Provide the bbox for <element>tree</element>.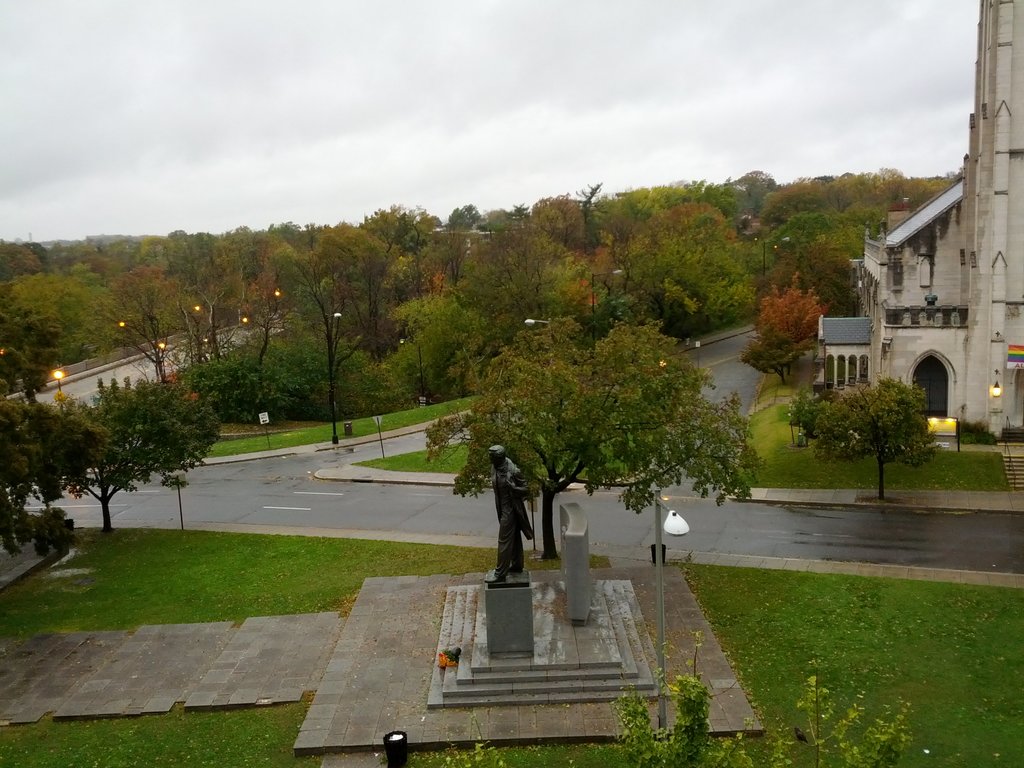
bbox=(433, 298, 775, 551).
